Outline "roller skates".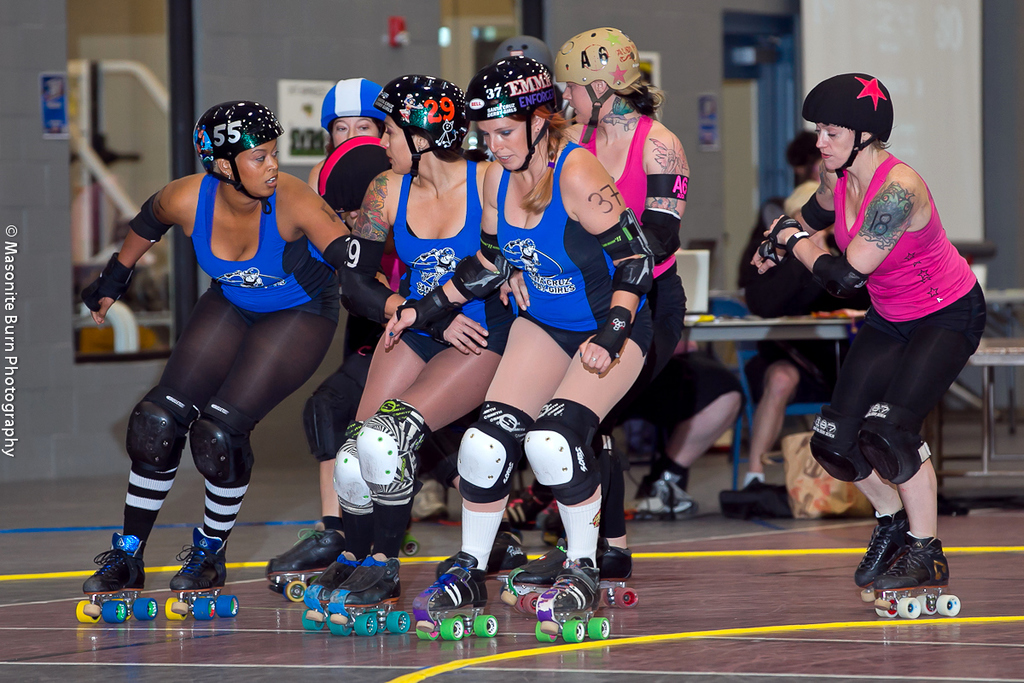
Outline: 853,510,911,604.
